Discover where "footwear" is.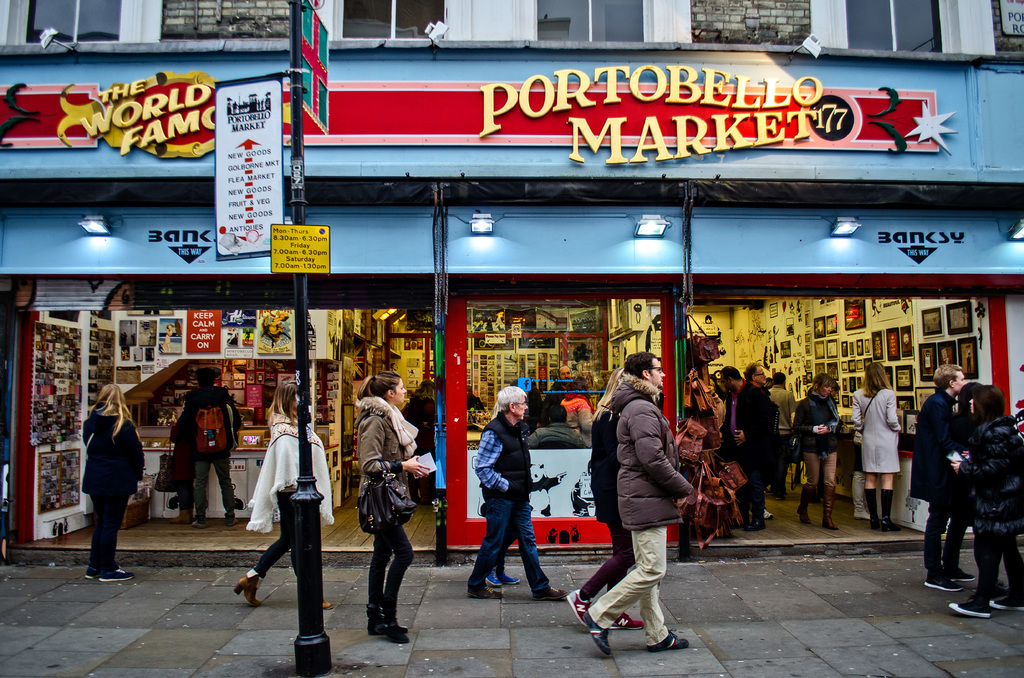
Discovered at [x1=948, y1=568, x2=980, y2=584].
